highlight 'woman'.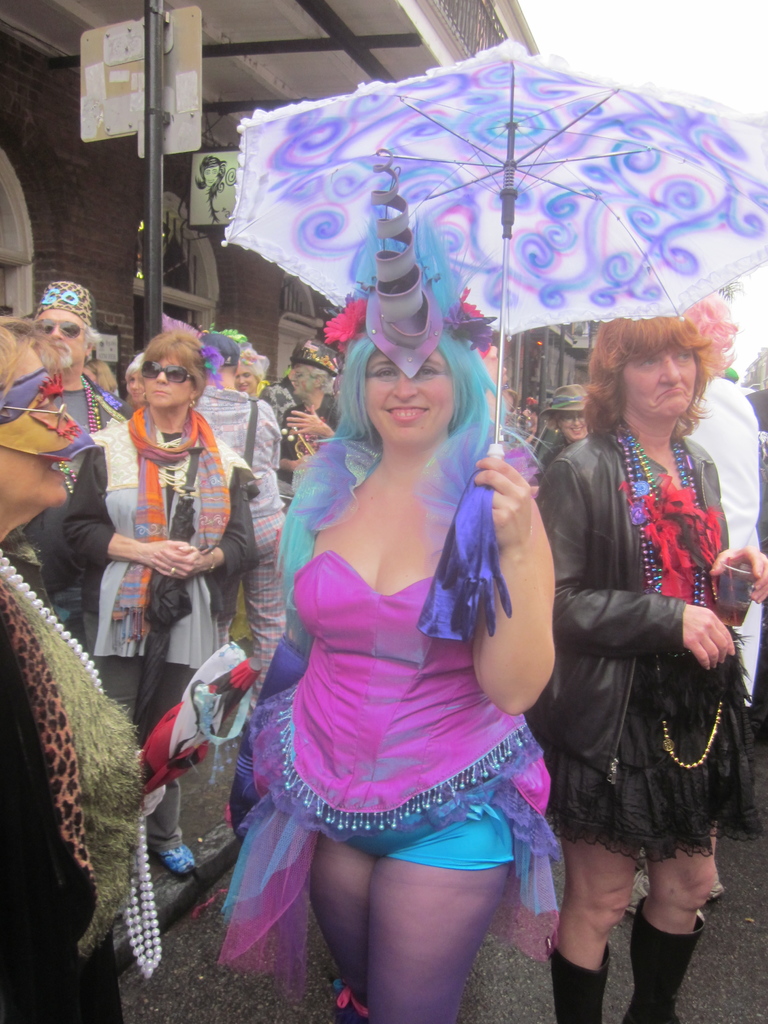
Highlighted region: pyautogui.locateOnScreen(196, 243, 595, 1023).
